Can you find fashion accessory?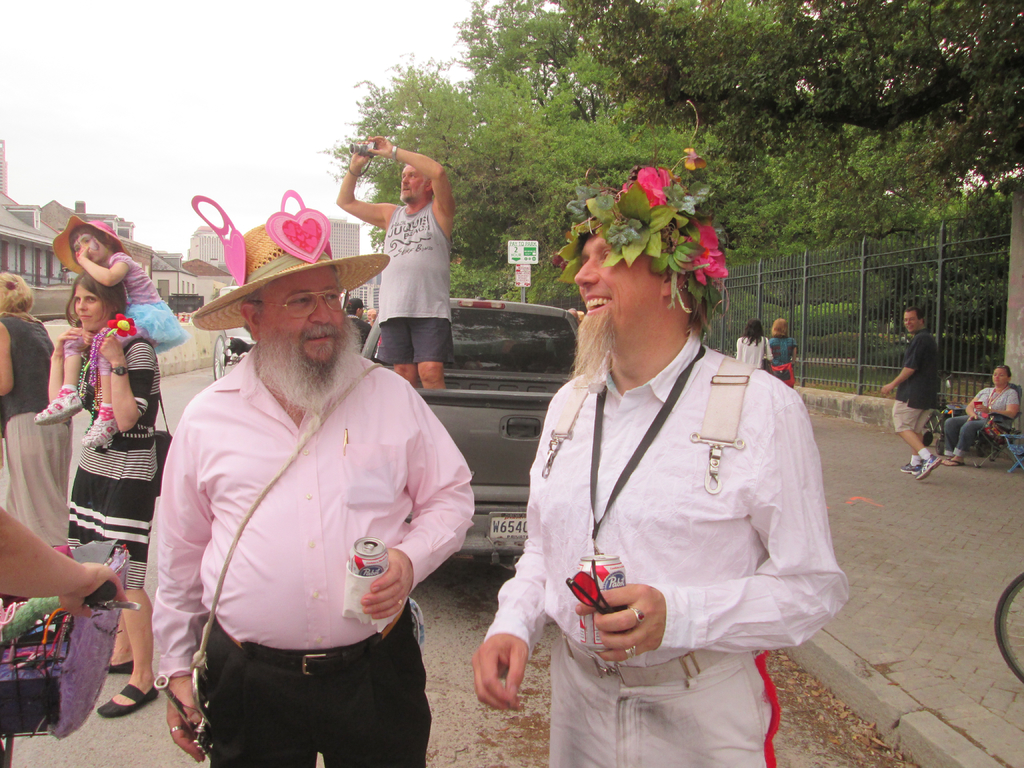
Yes, bounding box: 901,458,920,476.
